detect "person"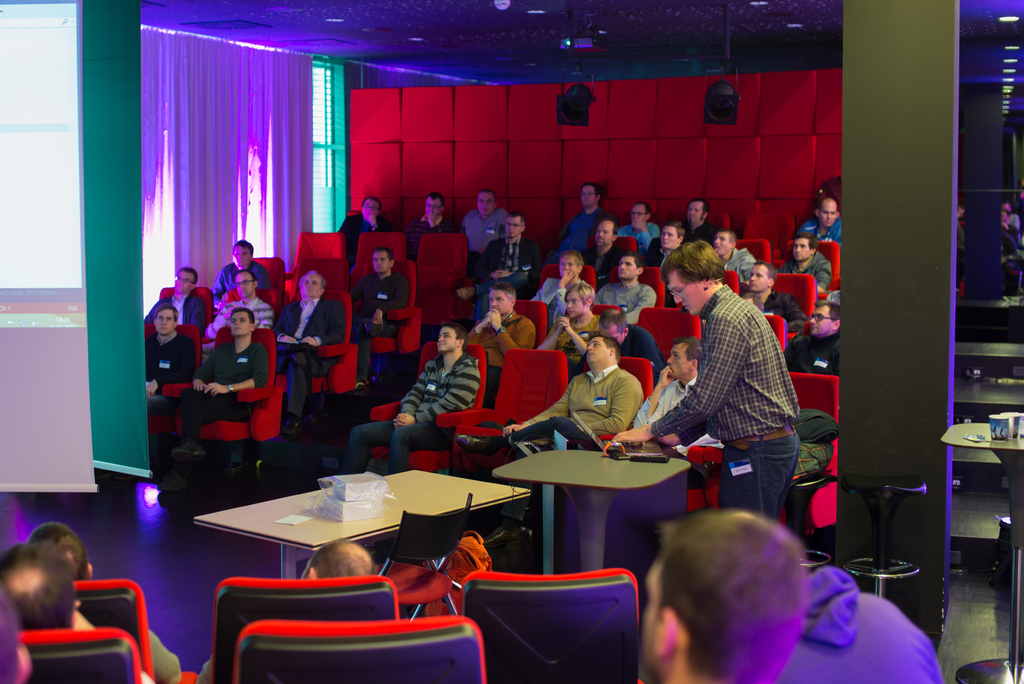
left=781, top=300, right=847, bottom=374
